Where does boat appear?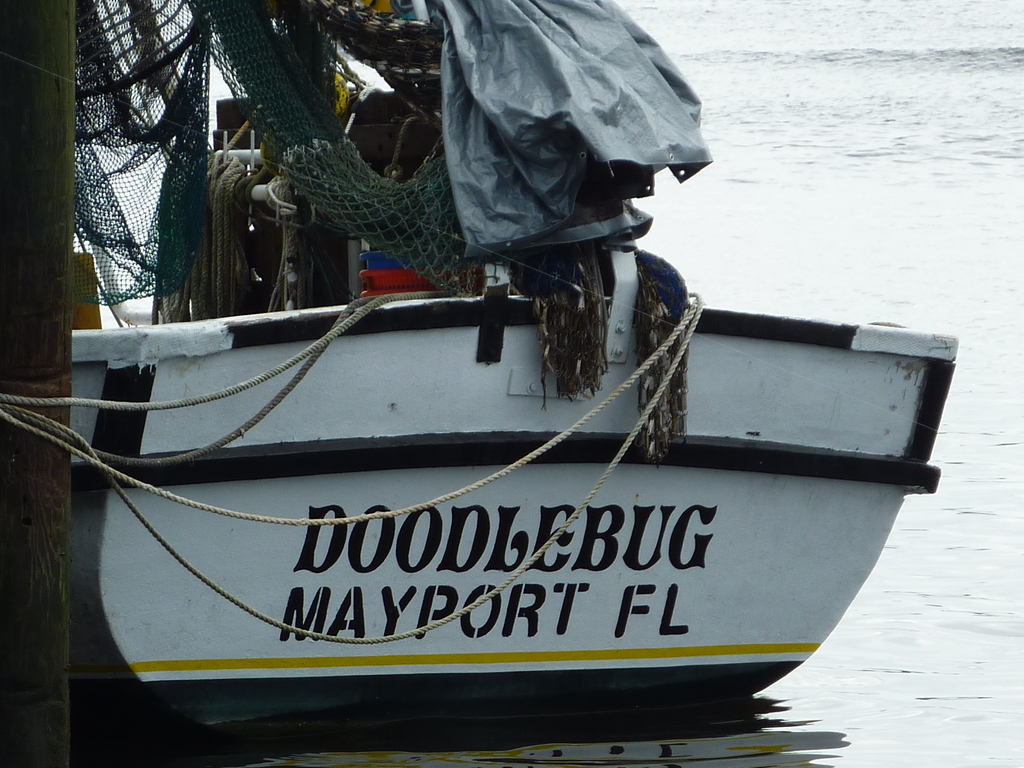
Appears at (0,0,956,758).
